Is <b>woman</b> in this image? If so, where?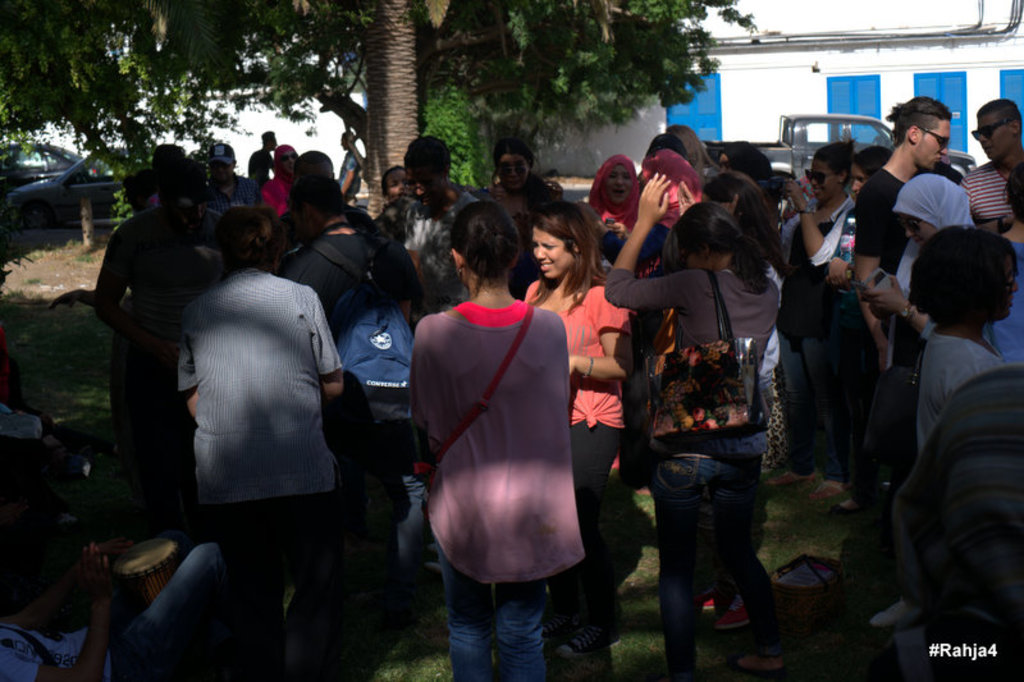
Yes, at <box>765,142,863,431</box>.
